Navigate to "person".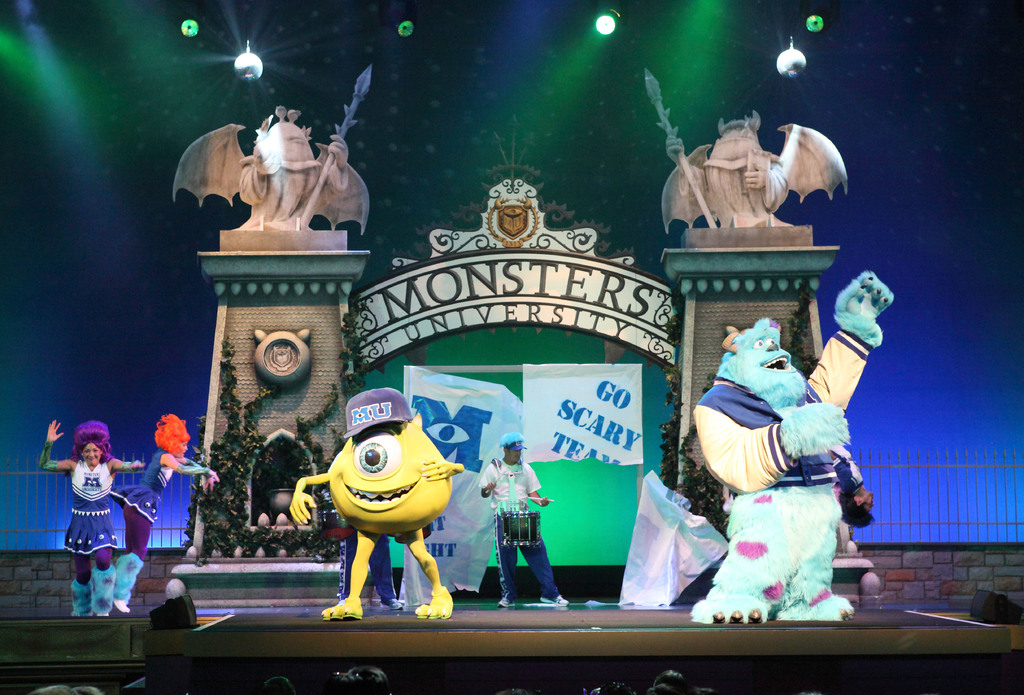
Navigation target: l=35, t=409, r=145, b=620.
